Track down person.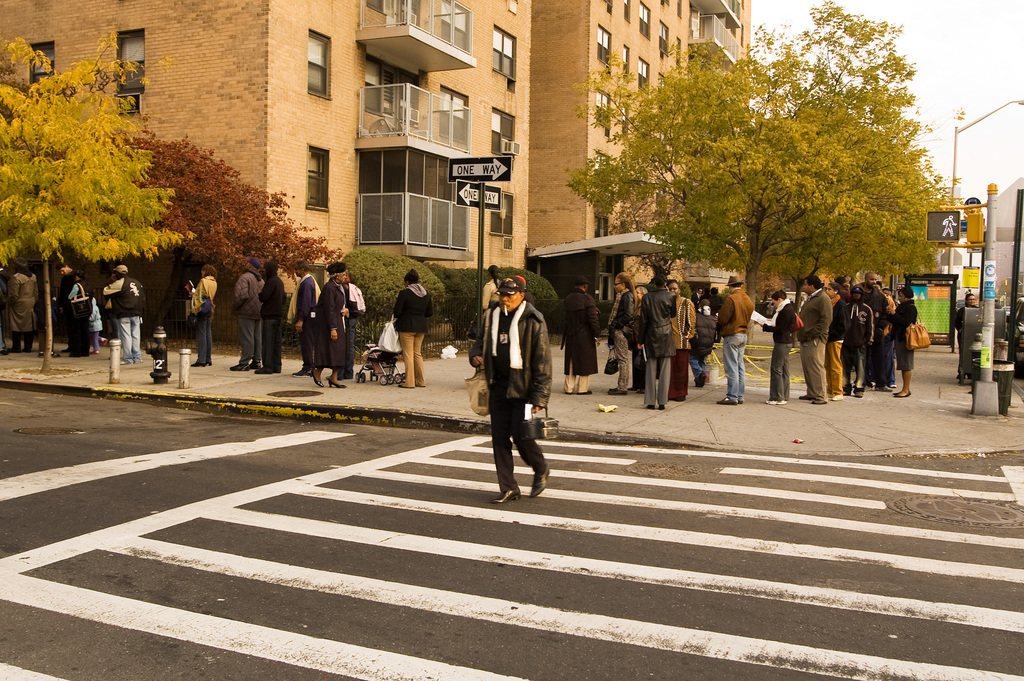
Tracked to 680, 297, 716, 382.
